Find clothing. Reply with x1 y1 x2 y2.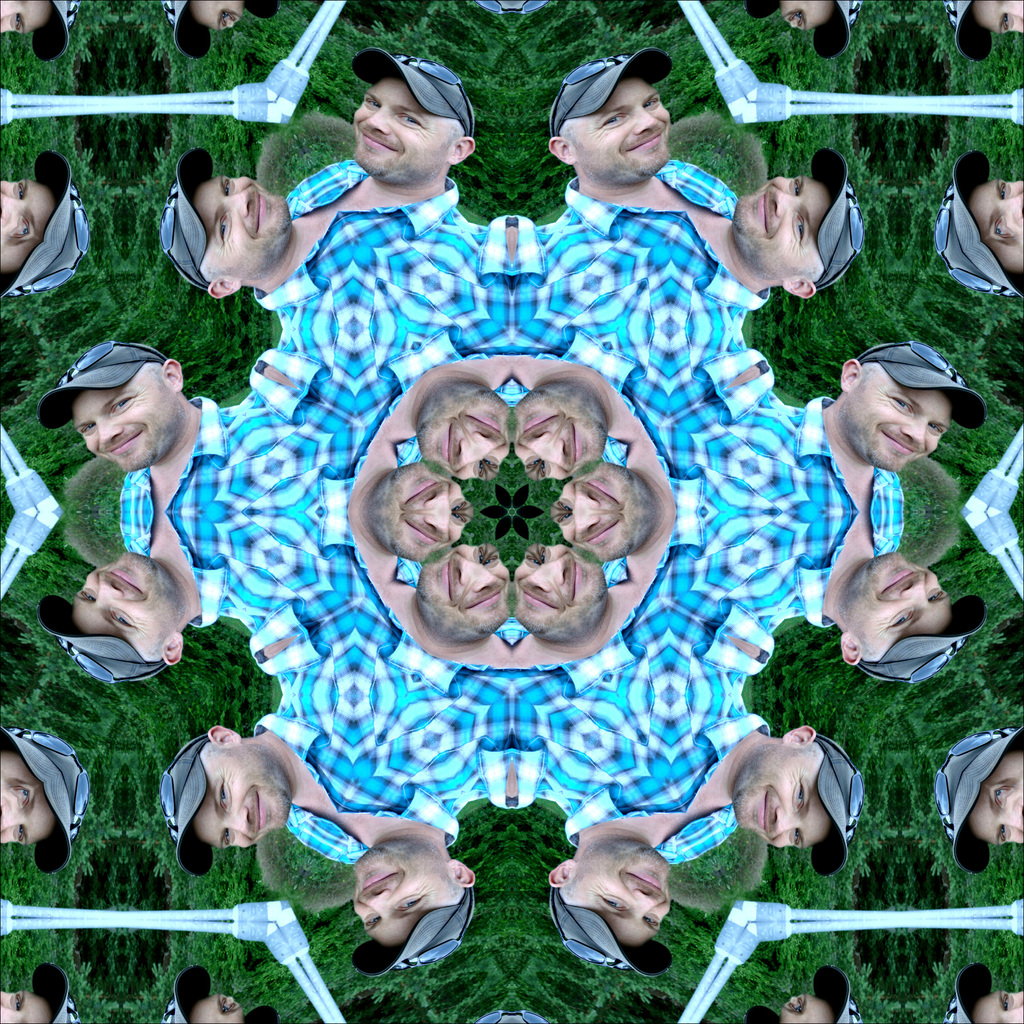
778 512 908 631.
